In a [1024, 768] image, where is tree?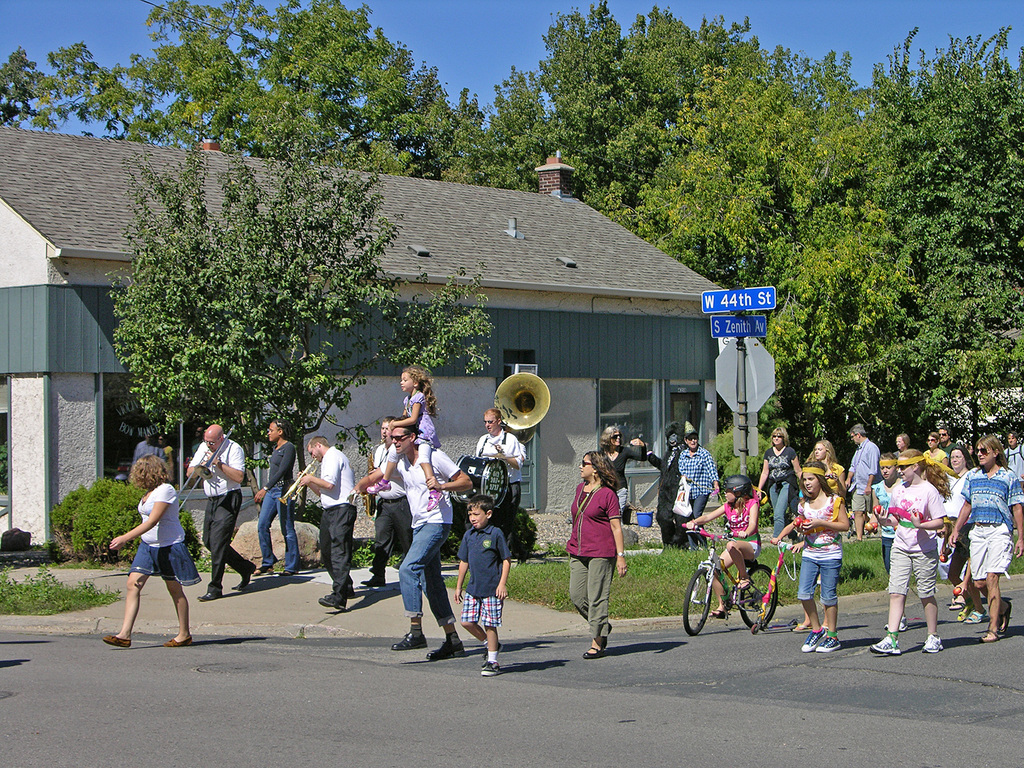
(x1=106, y1=115, x2=490, y2=452).
